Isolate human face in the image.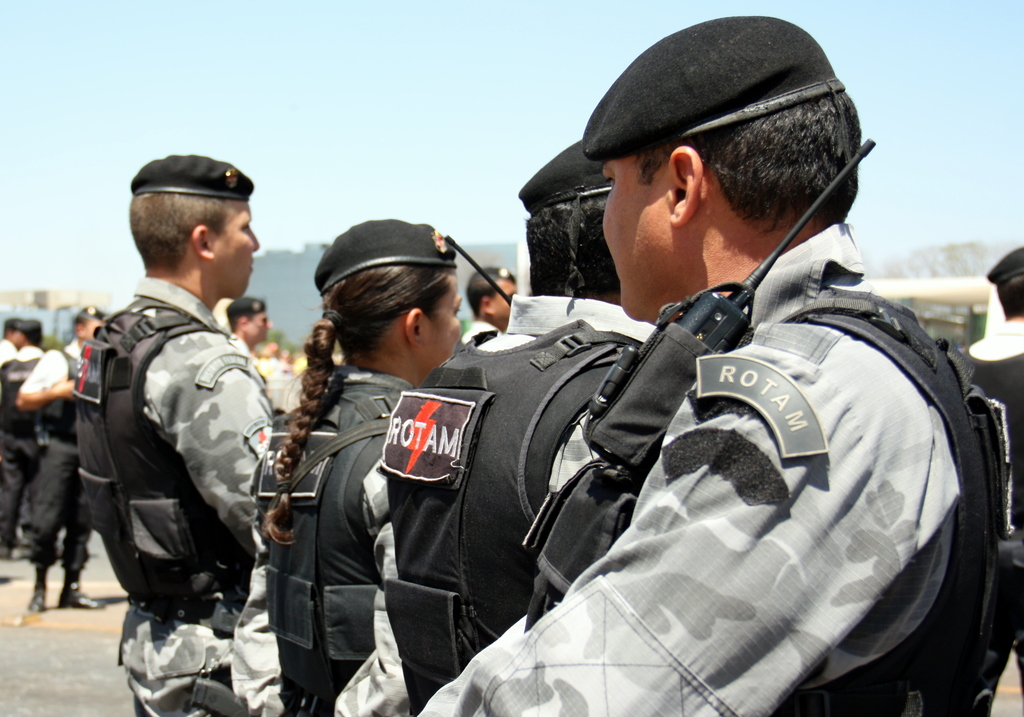
Isolated region: (199, 191, 268, 302).
